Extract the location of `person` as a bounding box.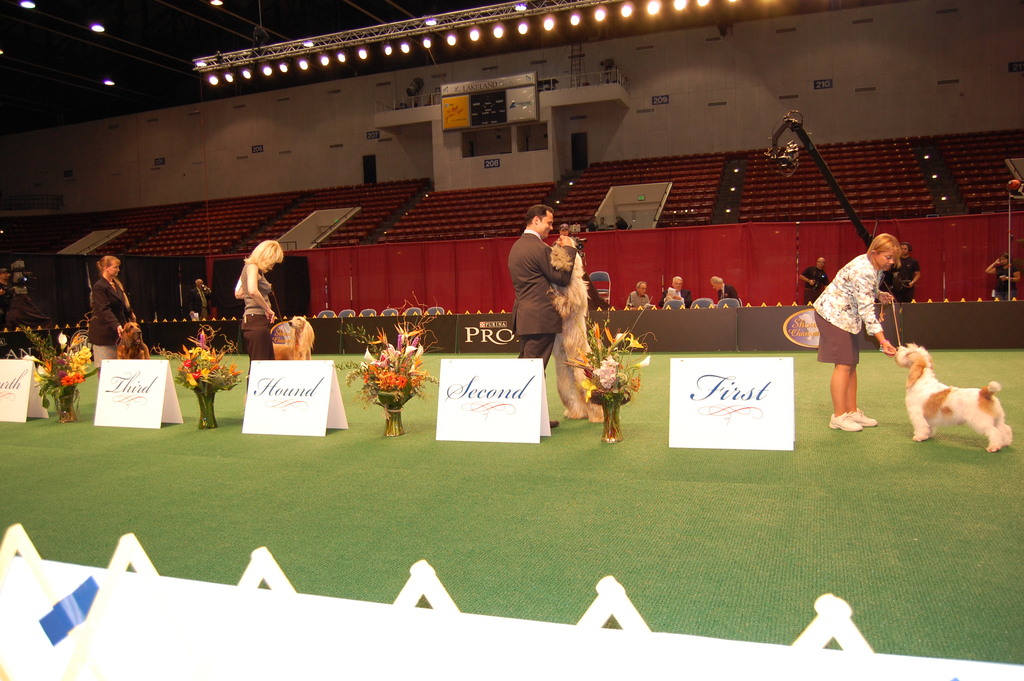
[662,276,693,309].
